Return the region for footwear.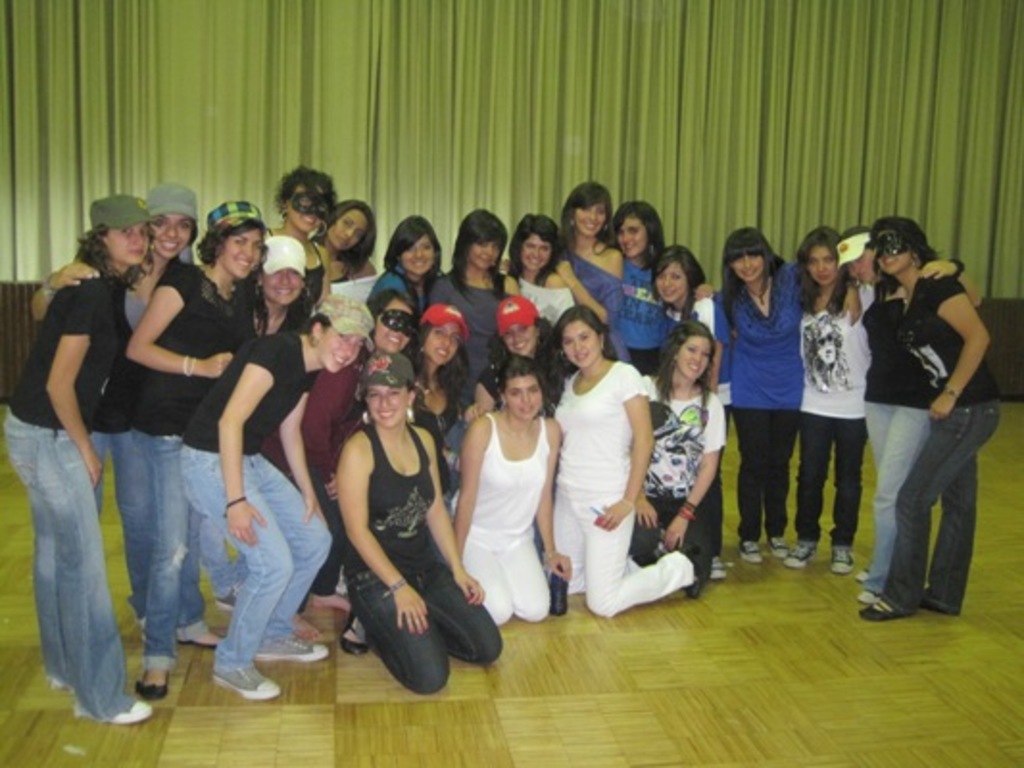
{"x1": 263, "y1": 636, "x2": 332, "y2": 662}.
